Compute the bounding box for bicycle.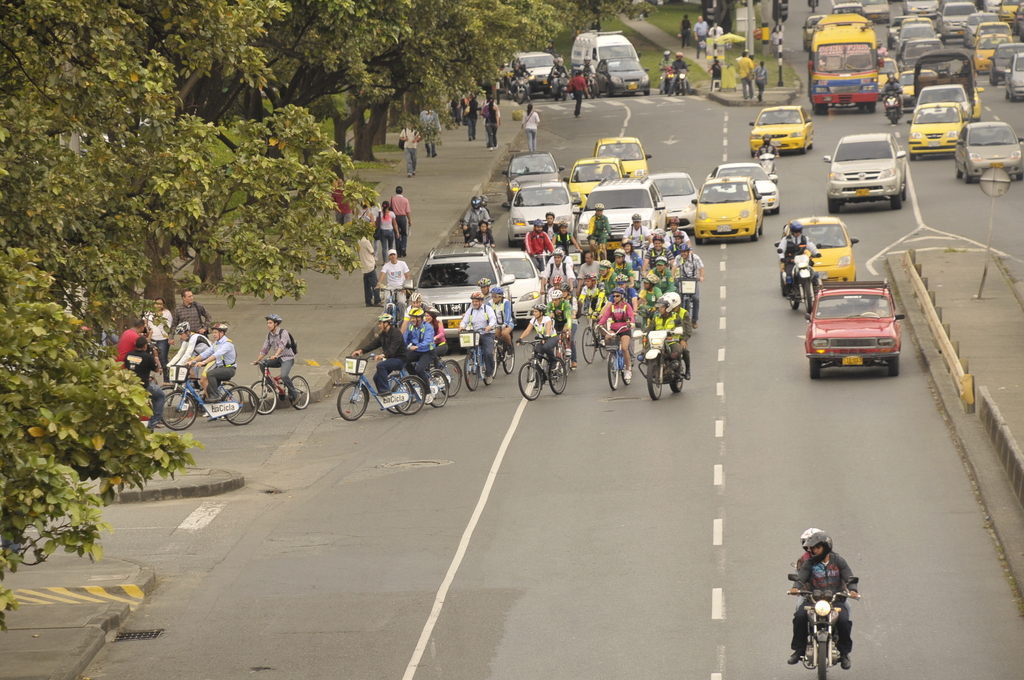
577,305,611,367.
